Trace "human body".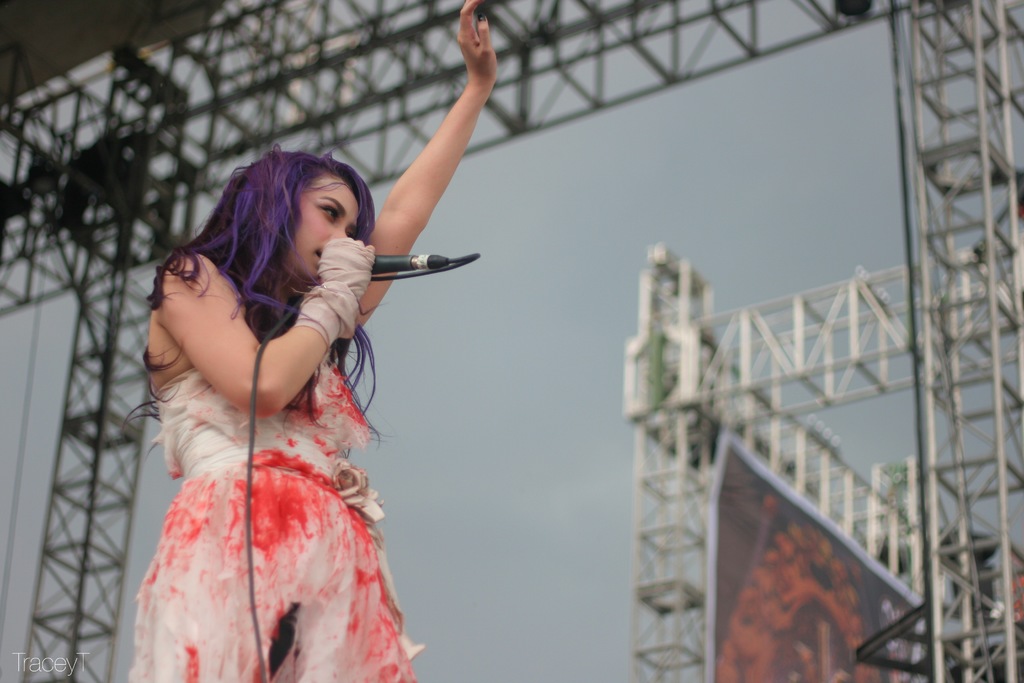
Traced to crop(114, 0, 502, 682).
